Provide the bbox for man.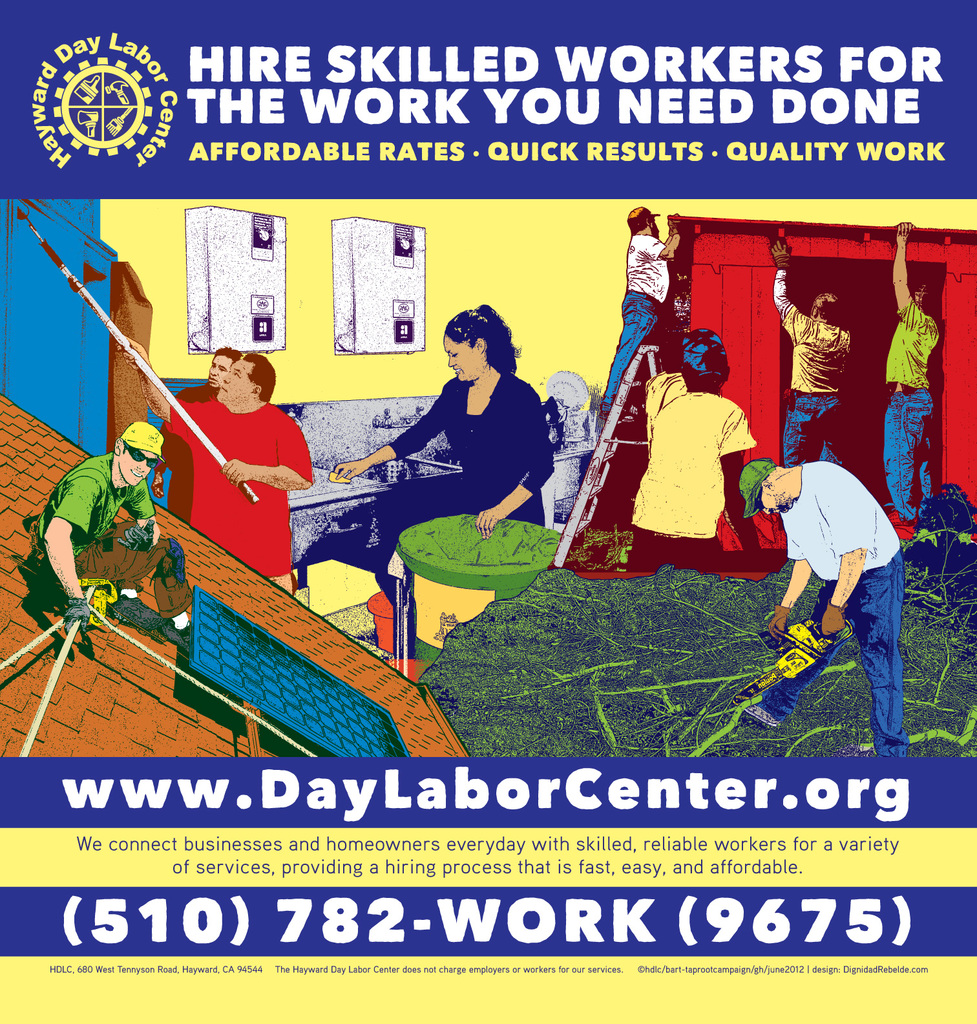
rect(884, 221, 941, 533).
